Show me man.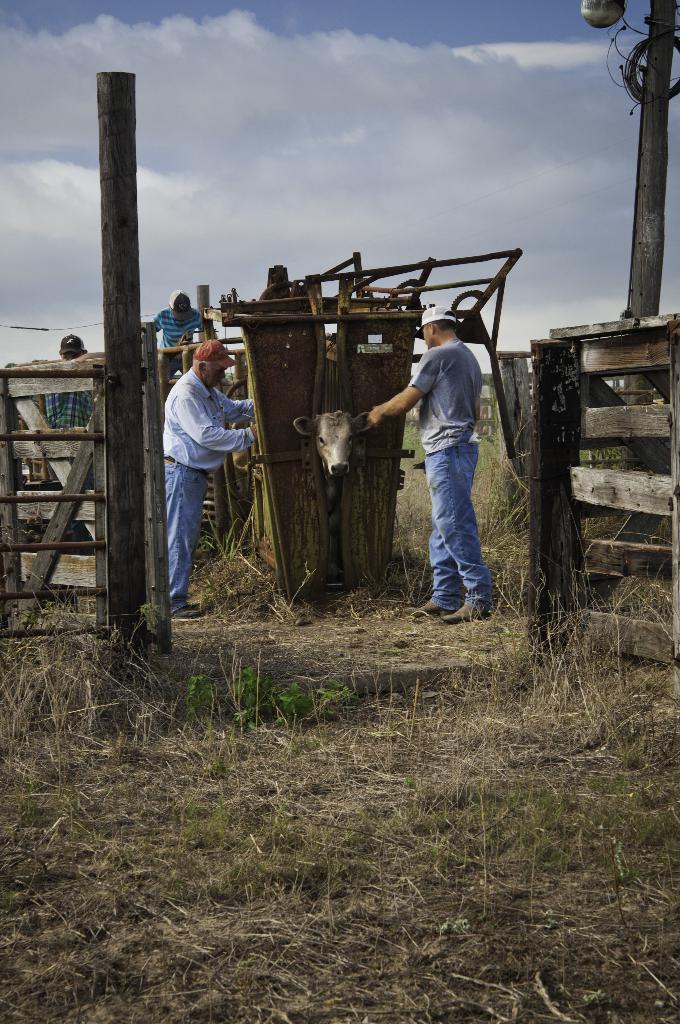
man is here: Rect(158, 328, 267, 622).
